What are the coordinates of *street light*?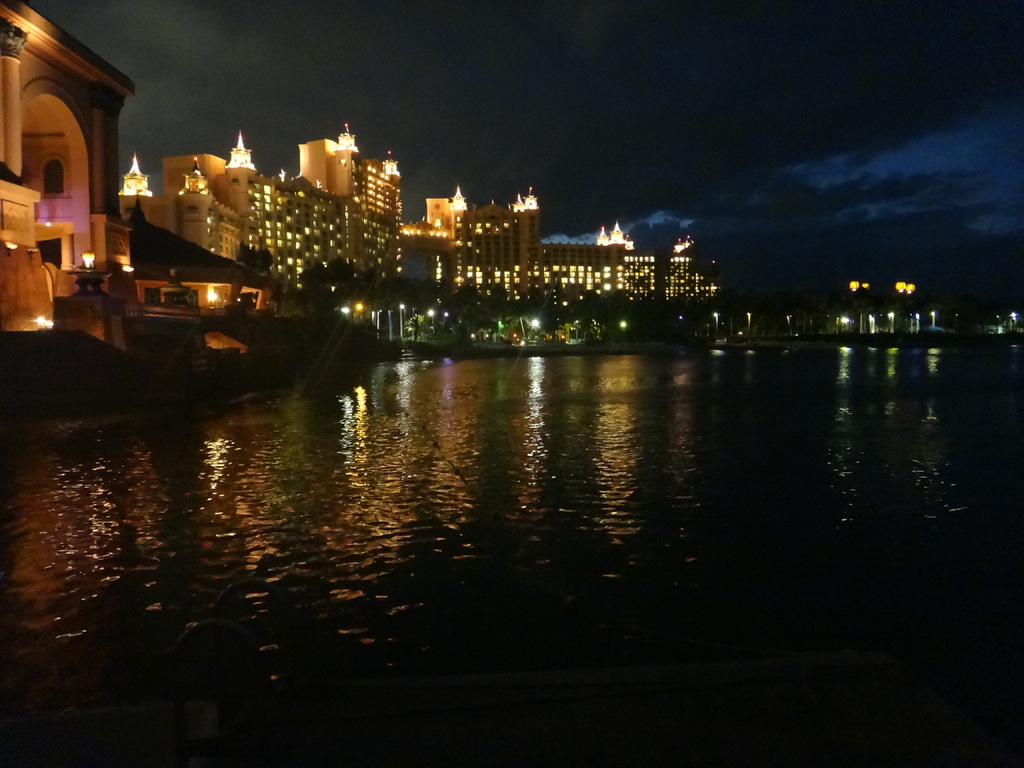
locate(712, 310, 721, 332).
